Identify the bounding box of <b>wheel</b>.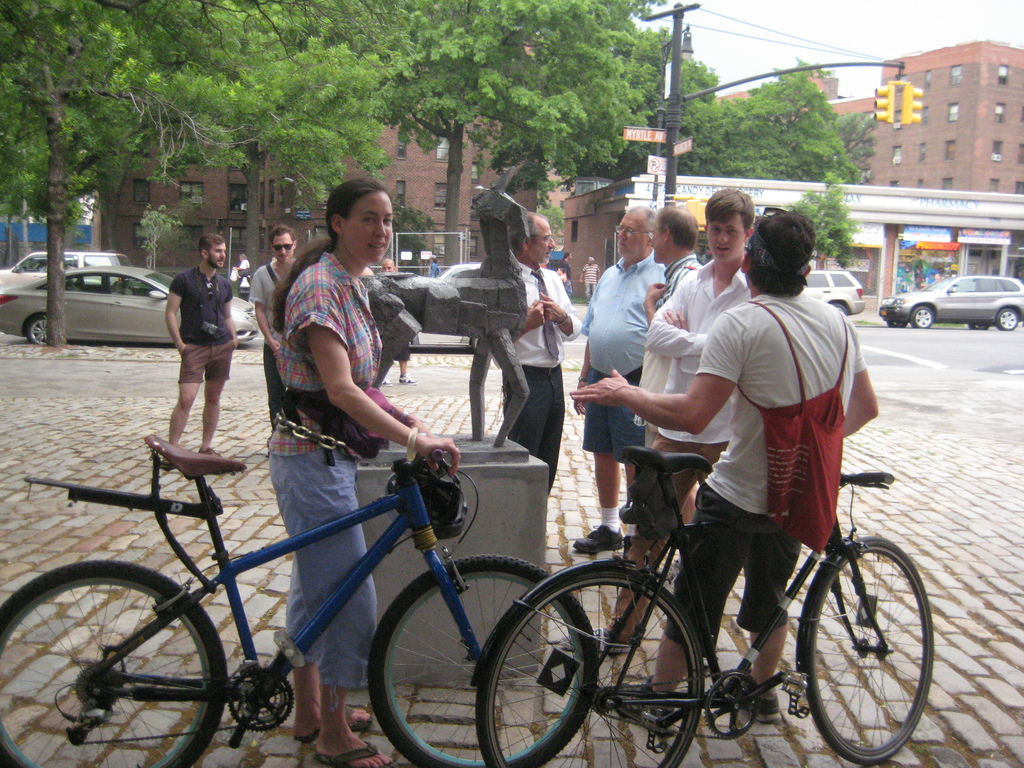
(477,569,708,767).
